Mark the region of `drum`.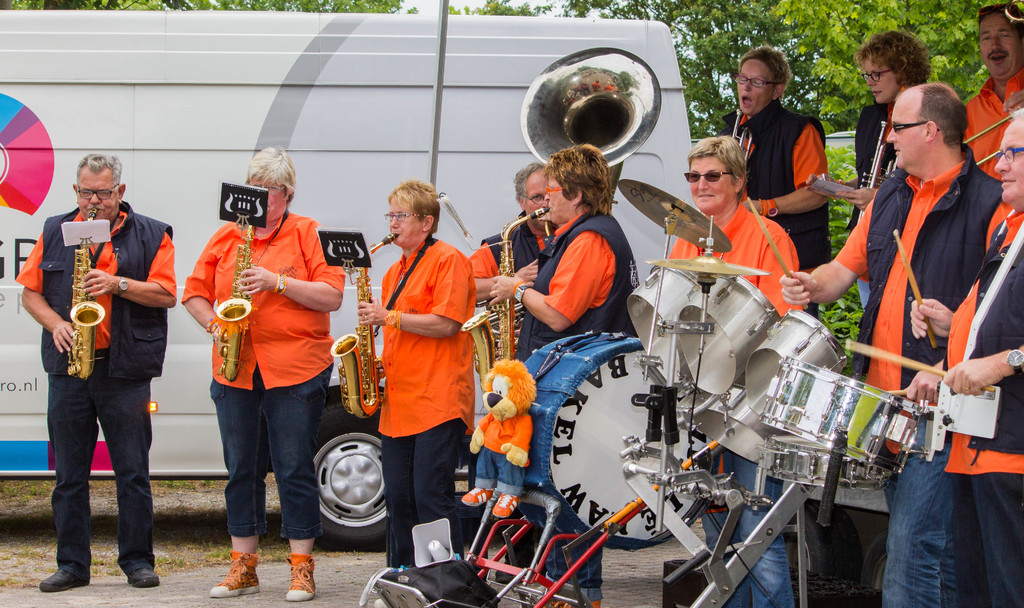
Region: <box>775,431,896,494</box>.
